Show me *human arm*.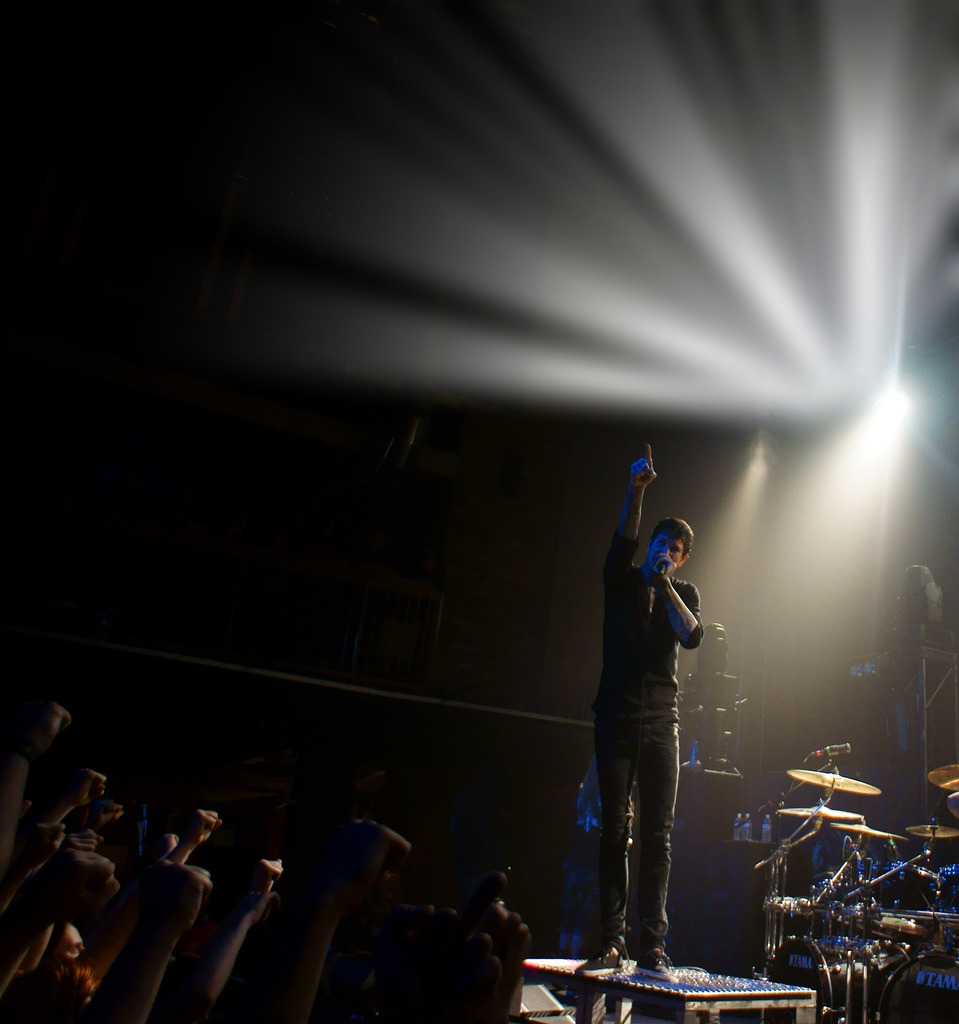
*human arm* is here: locate(168, 806, 222, 862).
